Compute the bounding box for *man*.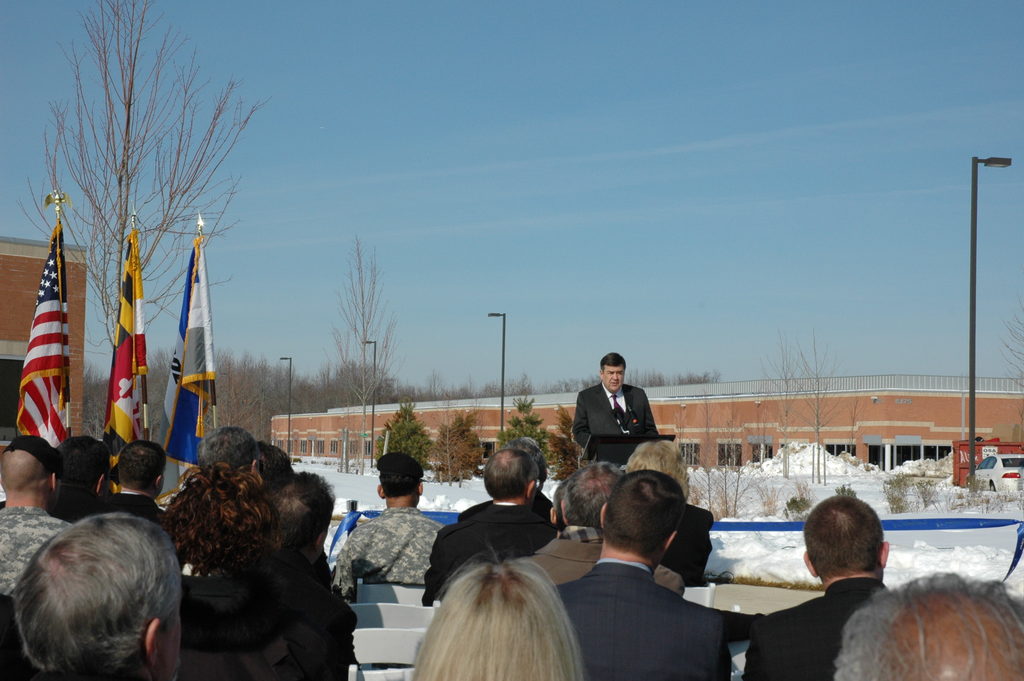
(0, 430, 79, 669).
